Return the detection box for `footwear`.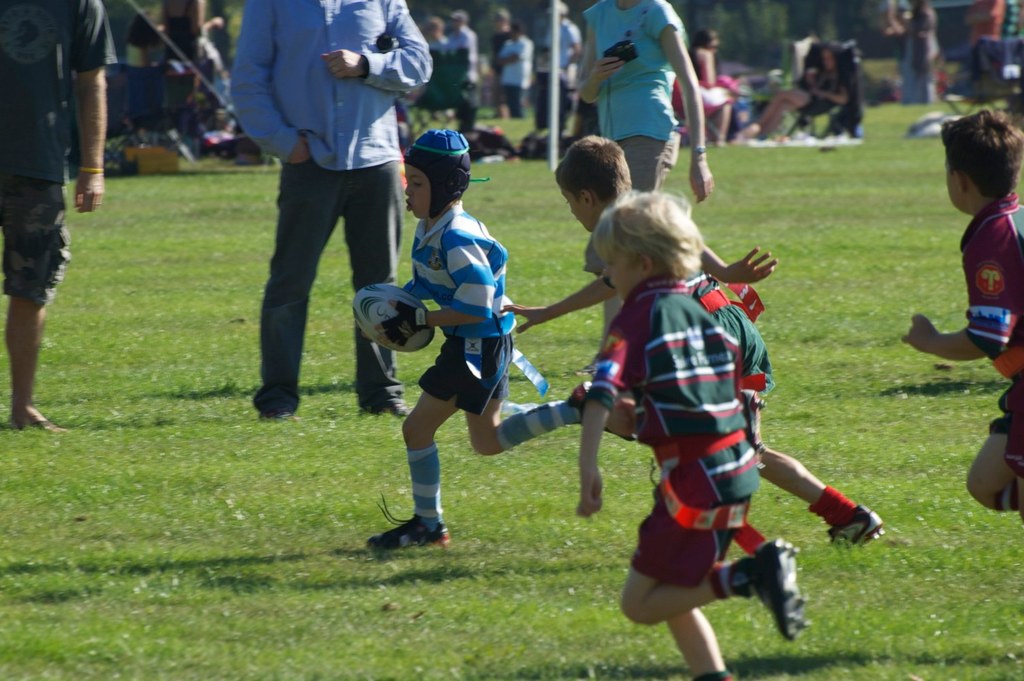
369 500 446 562.
